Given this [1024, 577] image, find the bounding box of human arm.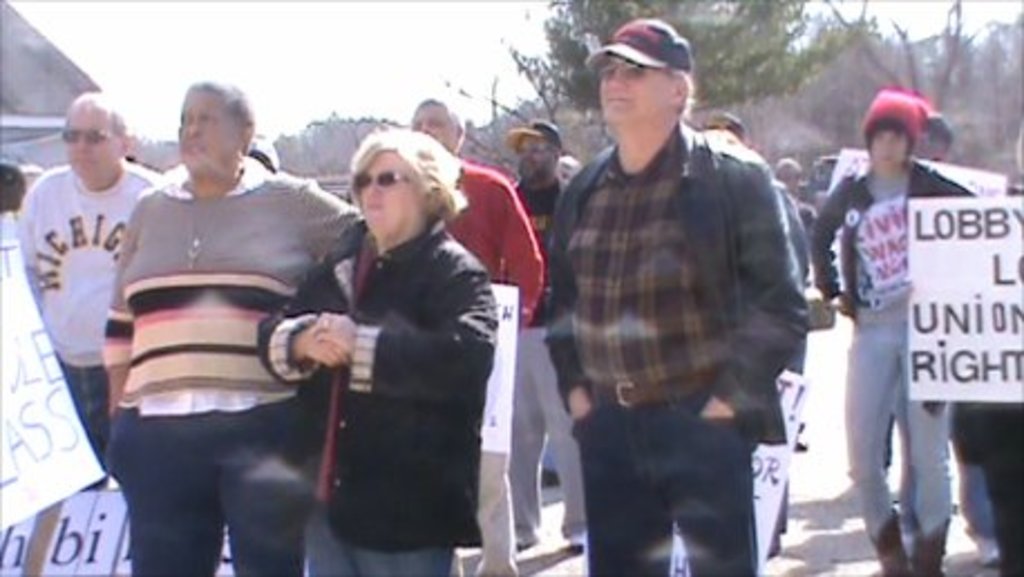
locate(530, 174, 590, 458).
